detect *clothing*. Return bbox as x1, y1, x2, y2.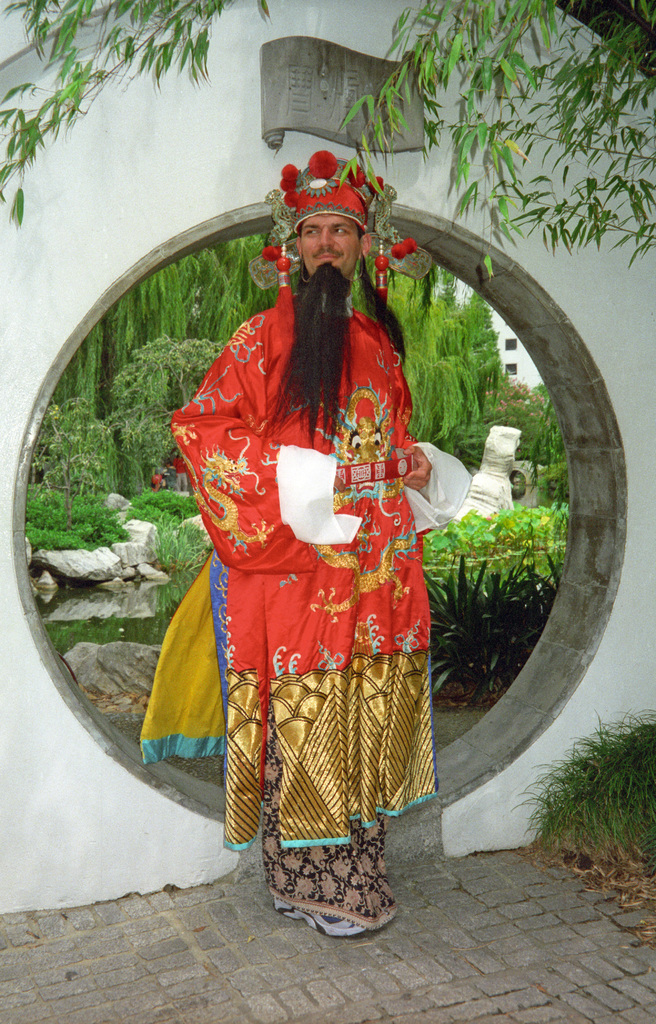
172, 455, 188, 493.
